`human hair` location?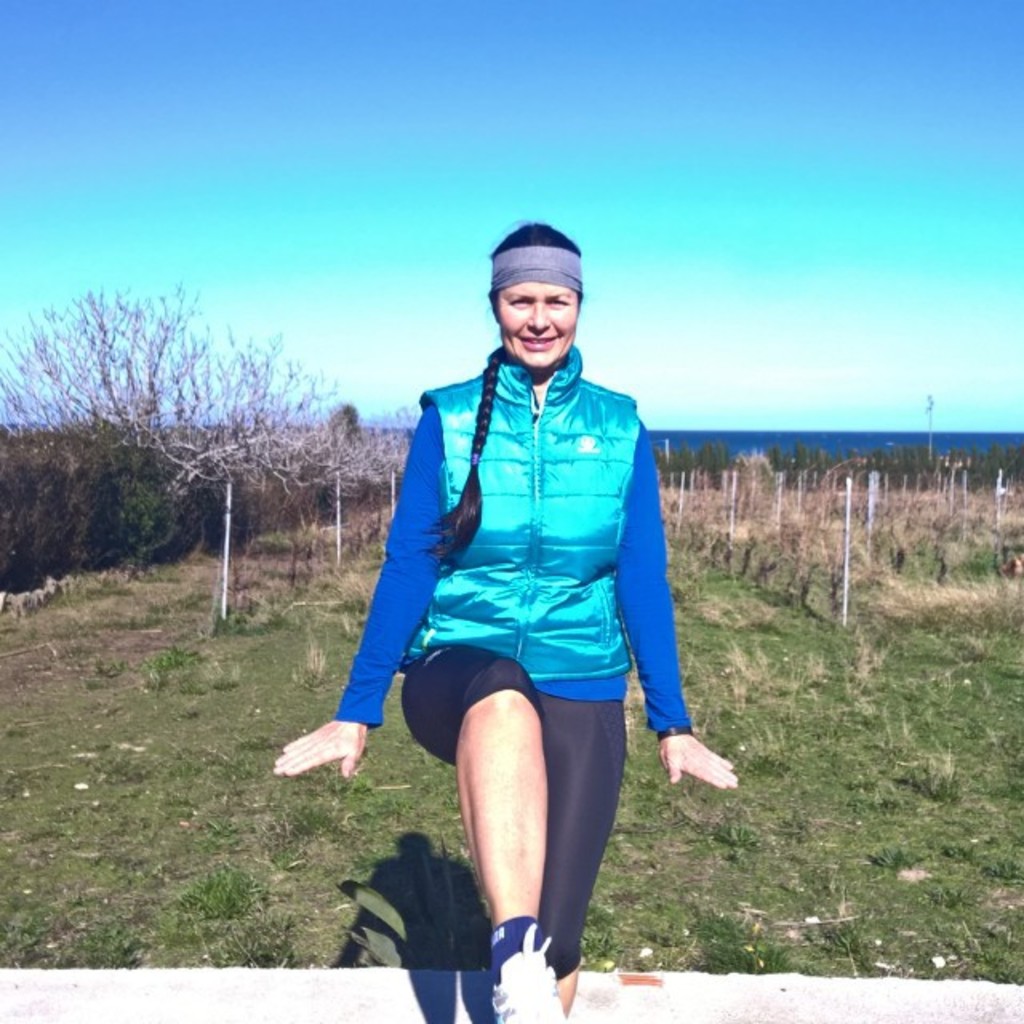
<region>419, 229, 586, 571</region>
